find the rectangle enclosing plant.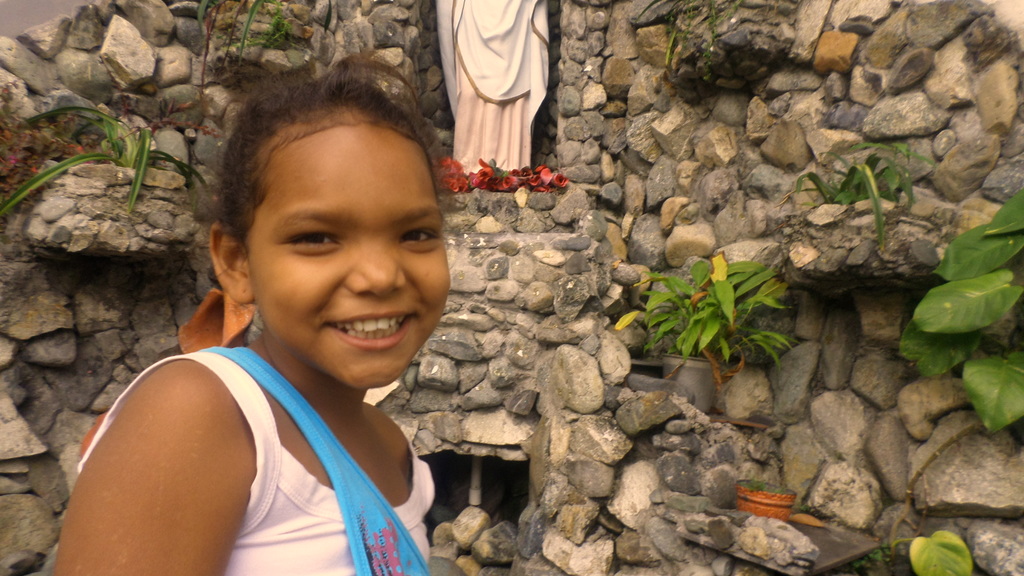
0:52:243:216.
